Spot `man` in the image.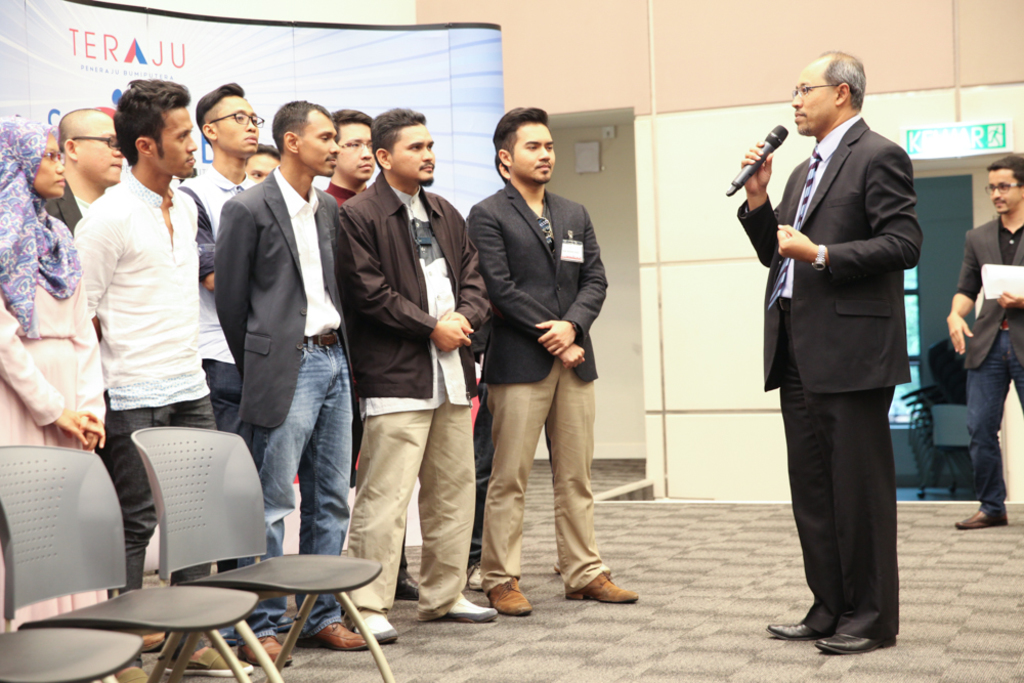
`man` found at x1=946 y1=155 x2=1023 y2=529.
